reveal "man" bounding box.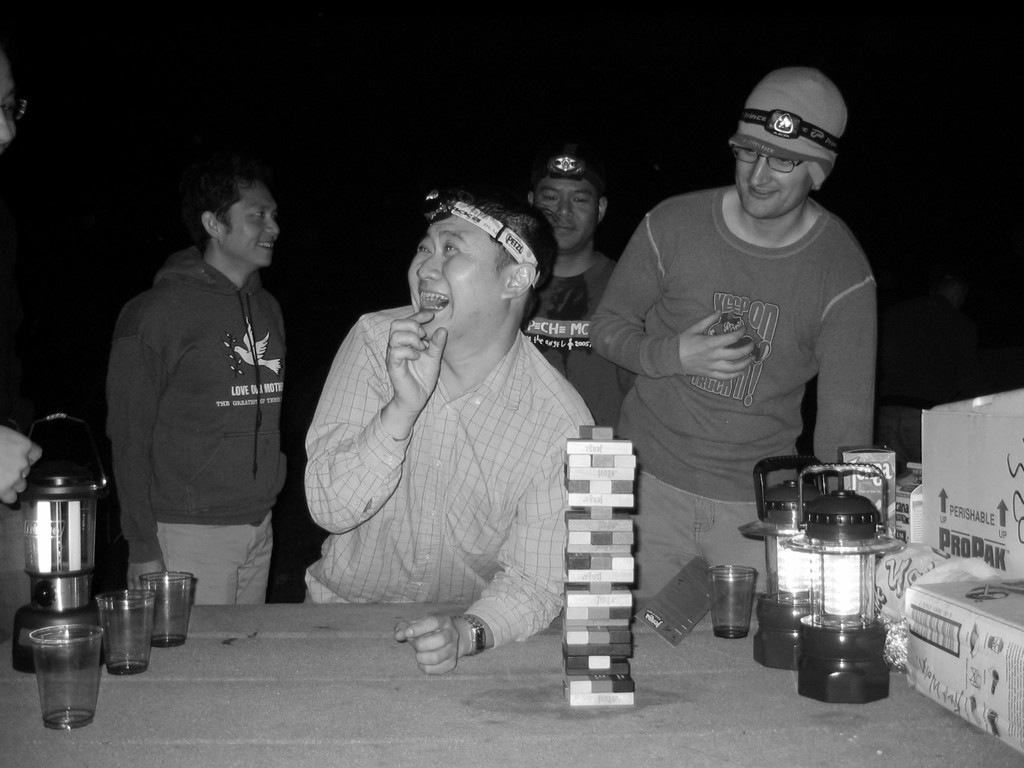
Revealed: rect(523, 145, 639, 434).
